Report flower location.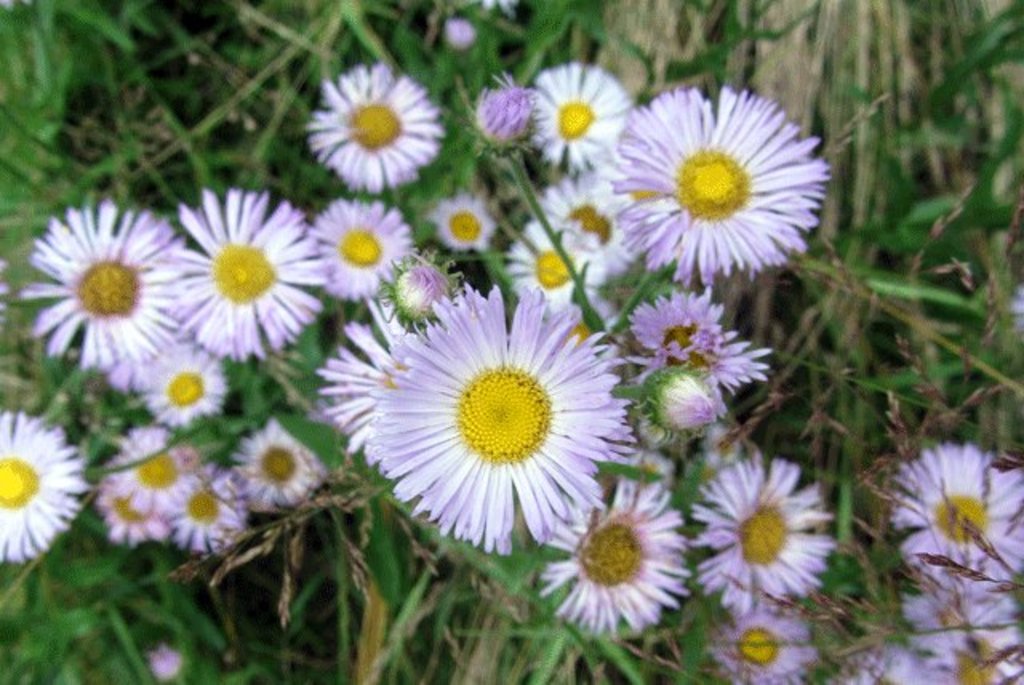
Report: [left=109, top=418, right=203, bottom=506].
